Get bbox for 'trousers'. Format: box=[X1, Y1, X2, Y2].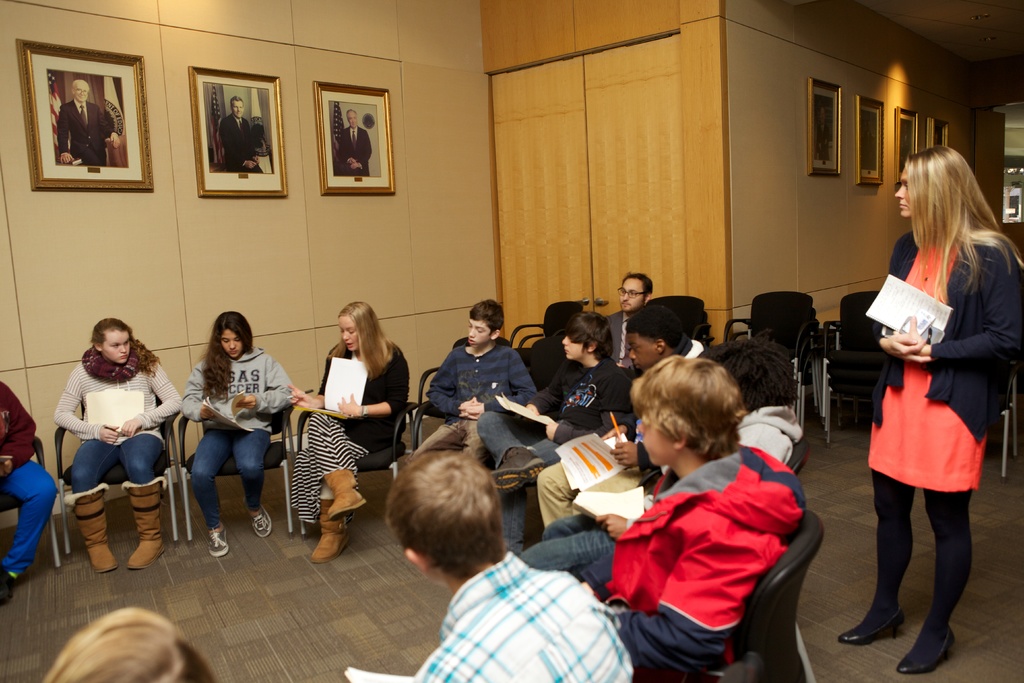
box=[417, 414, 484, 456].
